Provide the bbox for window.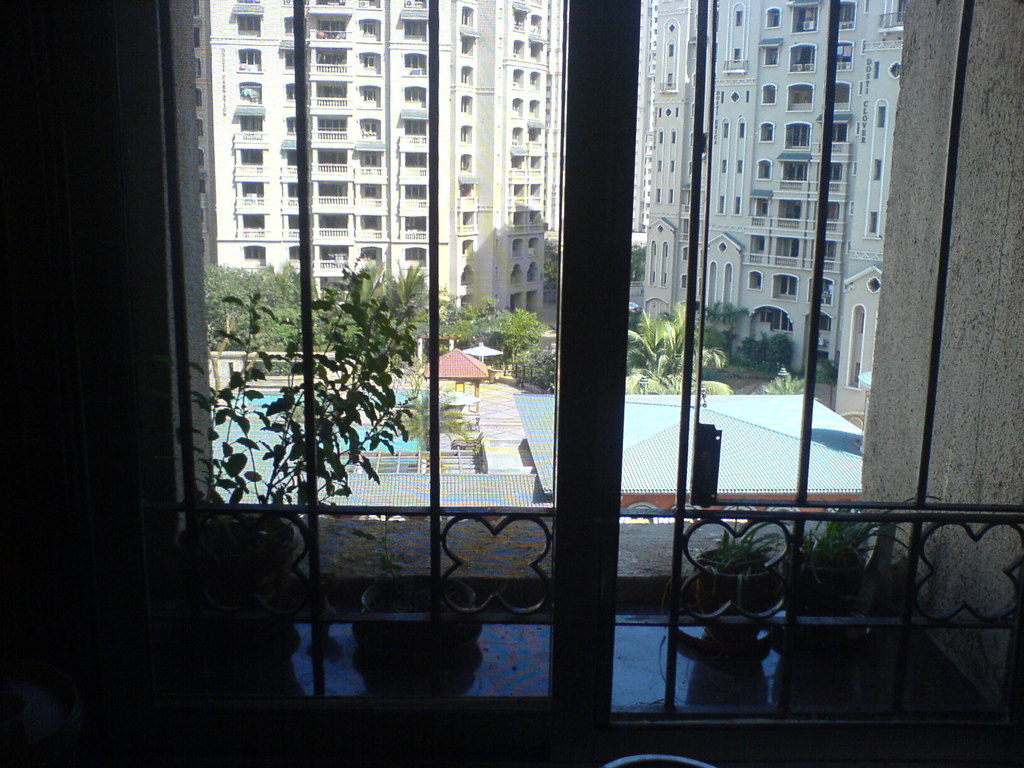
bbox(95, 24, 1023, 650).
